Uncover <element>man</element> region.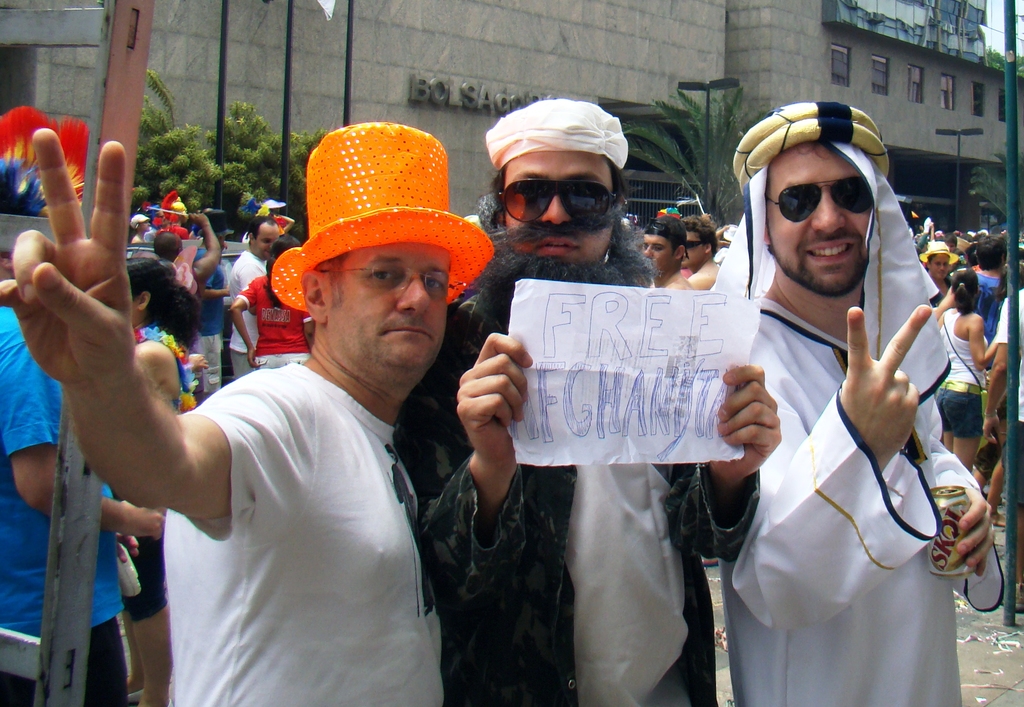
Uncovered: l=58, t=156, r=489, b=706.
